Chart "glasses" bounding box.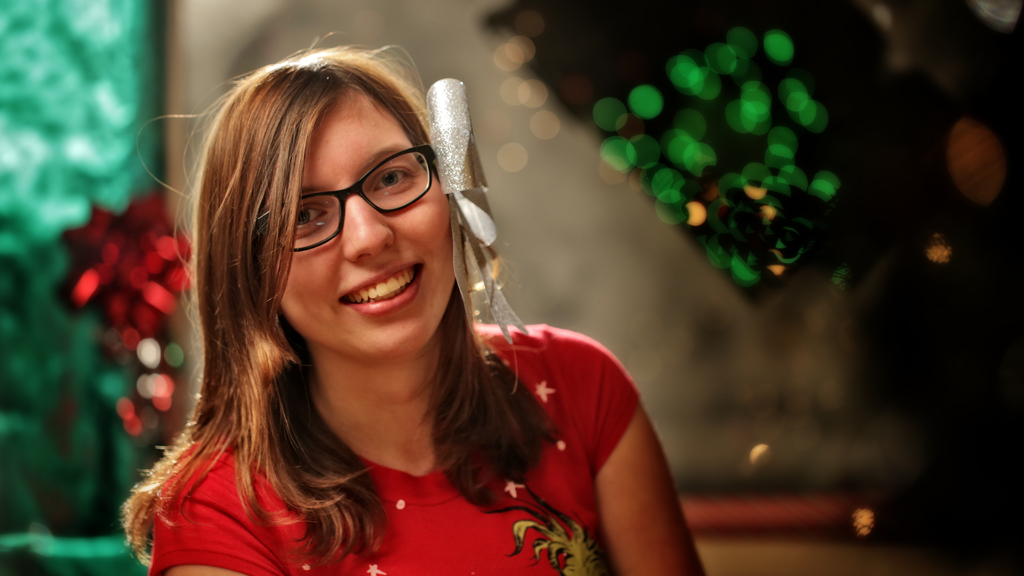
Charted: <bbox>260, 152, 444, 239</bbox>.
